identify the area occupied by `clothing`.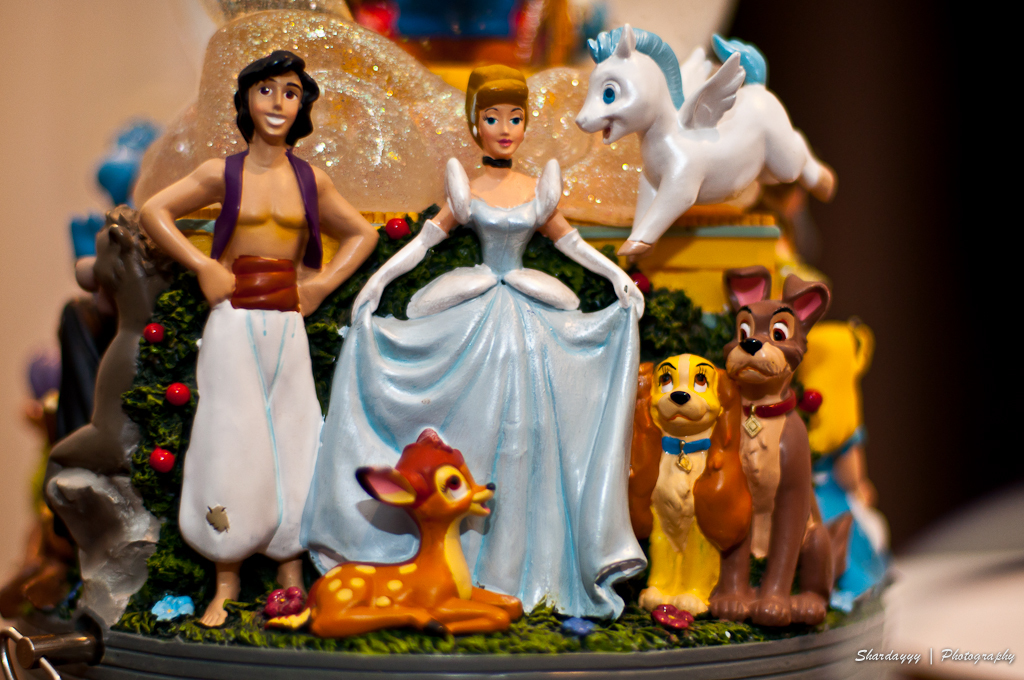
Area: <region>303, 163, 644, 622</region>.
